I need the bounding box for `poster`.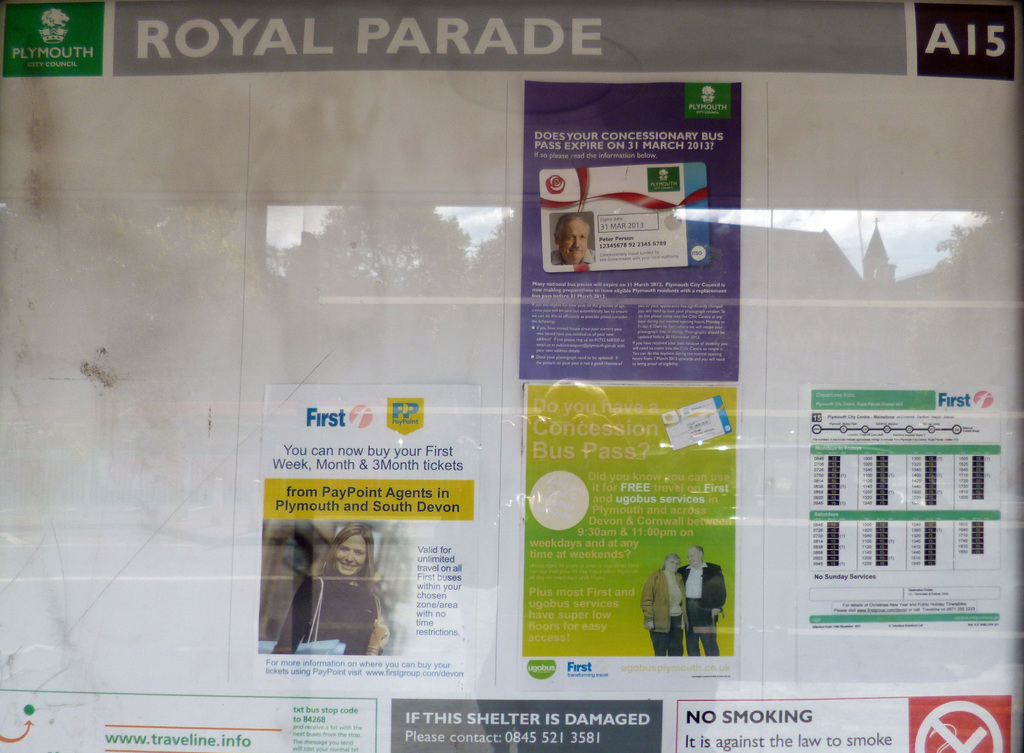
Here it is: [515,79,739,378].
